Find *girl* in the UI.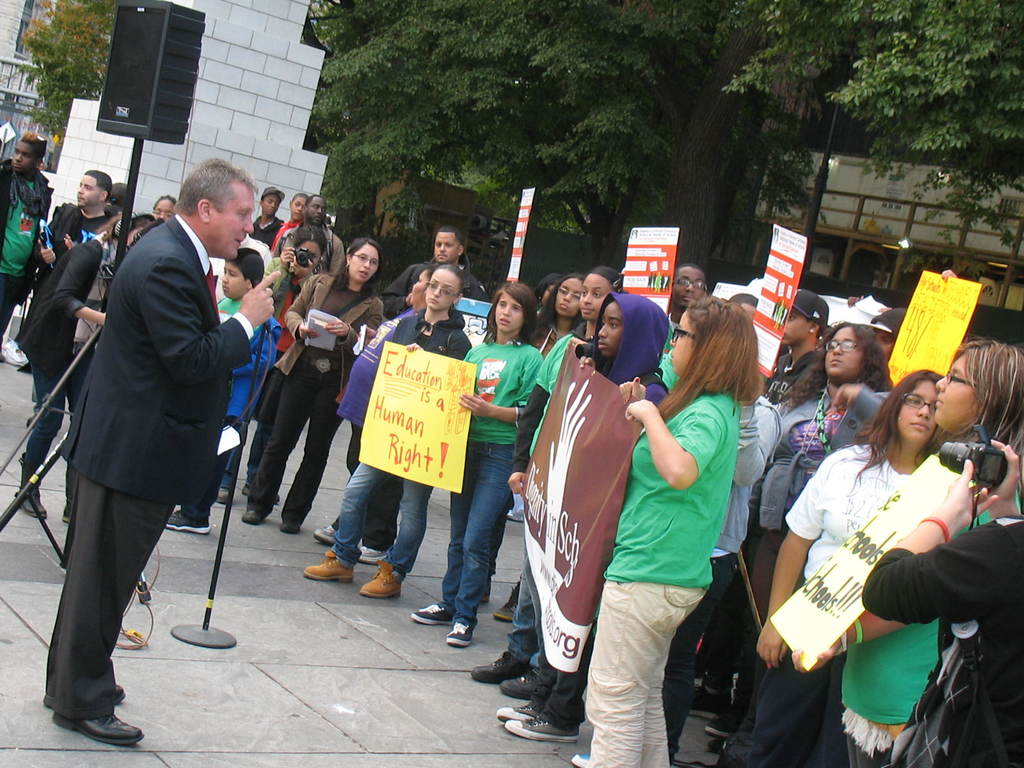
UI element at region(498, 292, 666, 740).
